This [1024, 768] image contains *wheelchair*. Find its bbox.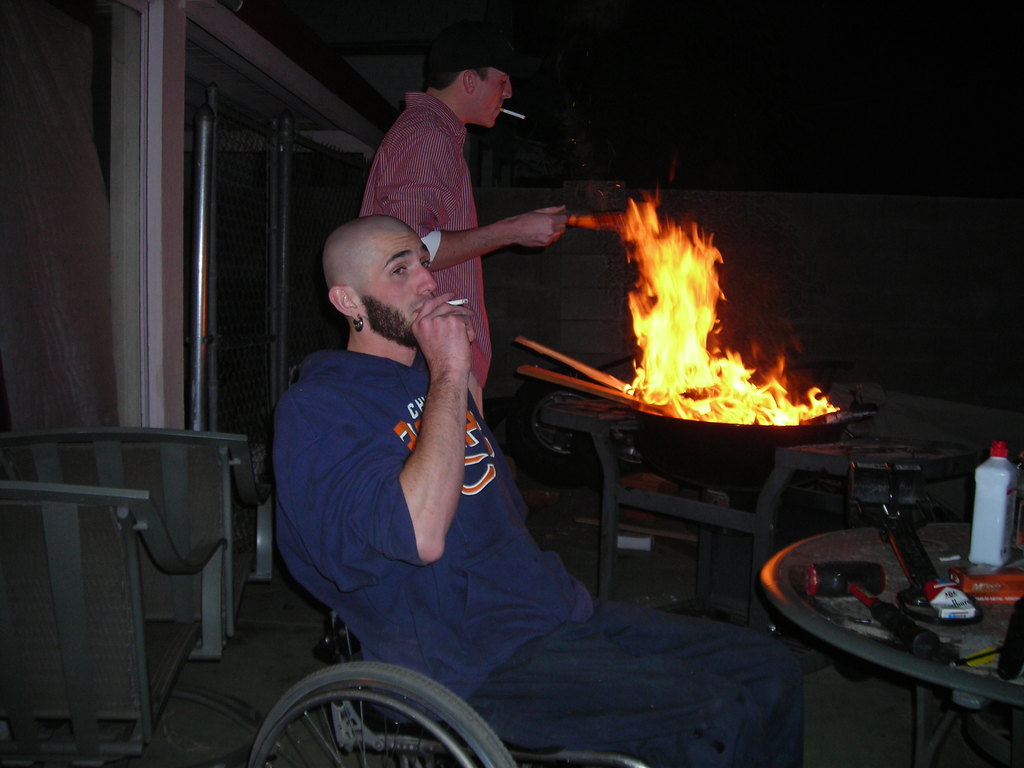
(246, 614, 646, 767).
